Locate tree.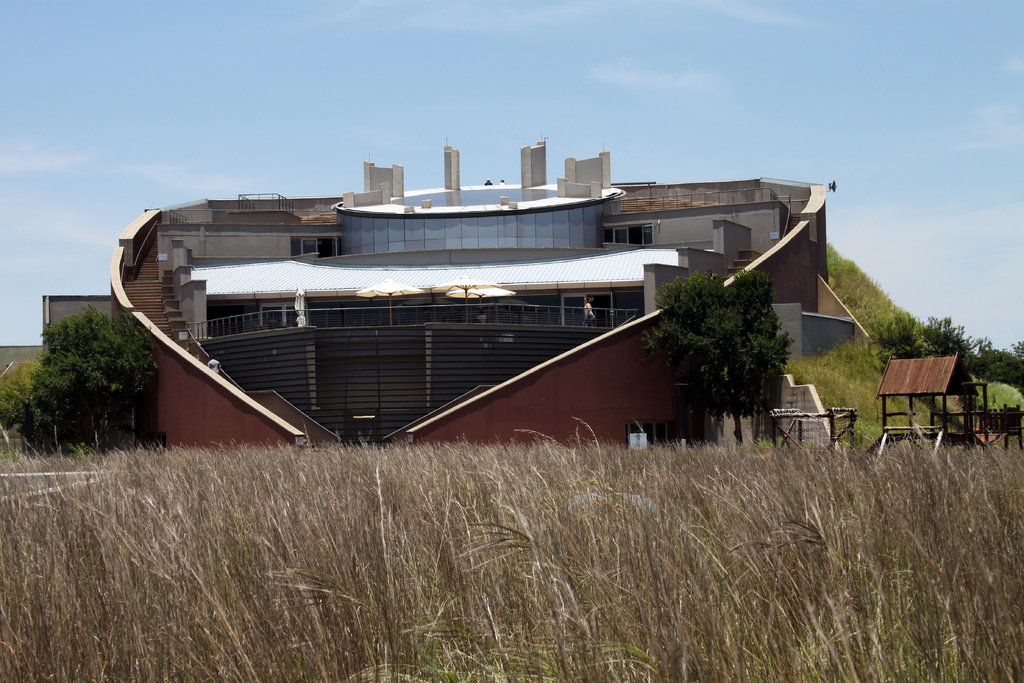
Bounding box: bbox=(647, 251, 810, 429).
